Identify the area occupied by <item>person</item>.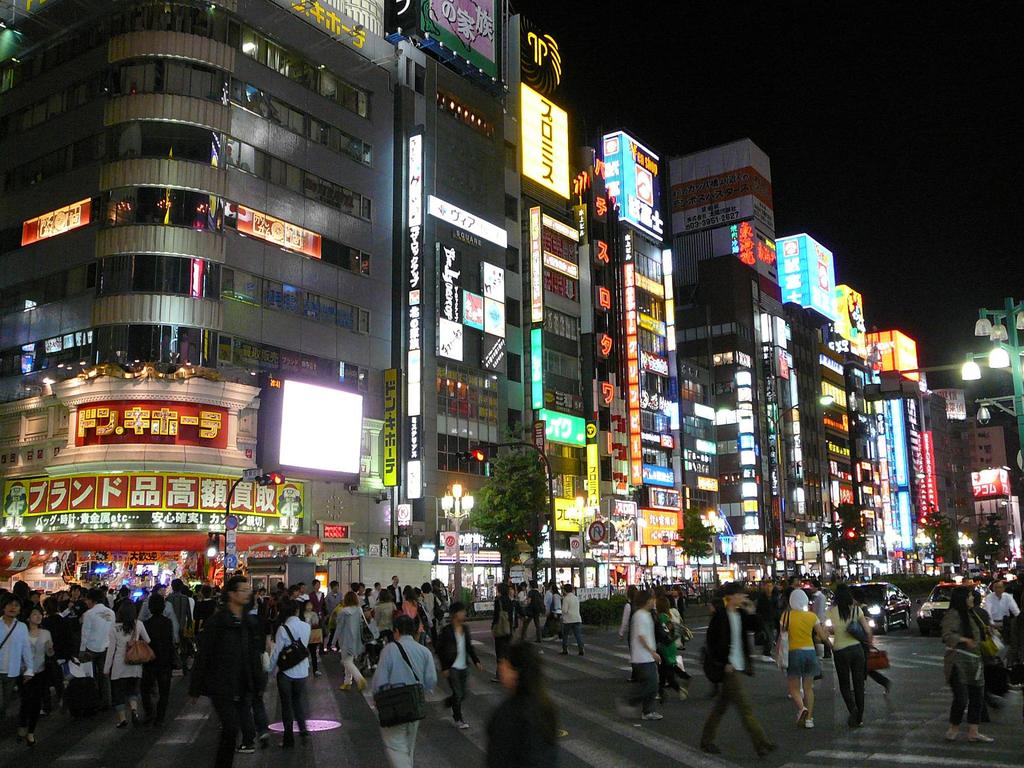
Area: 312:602:320:673.
